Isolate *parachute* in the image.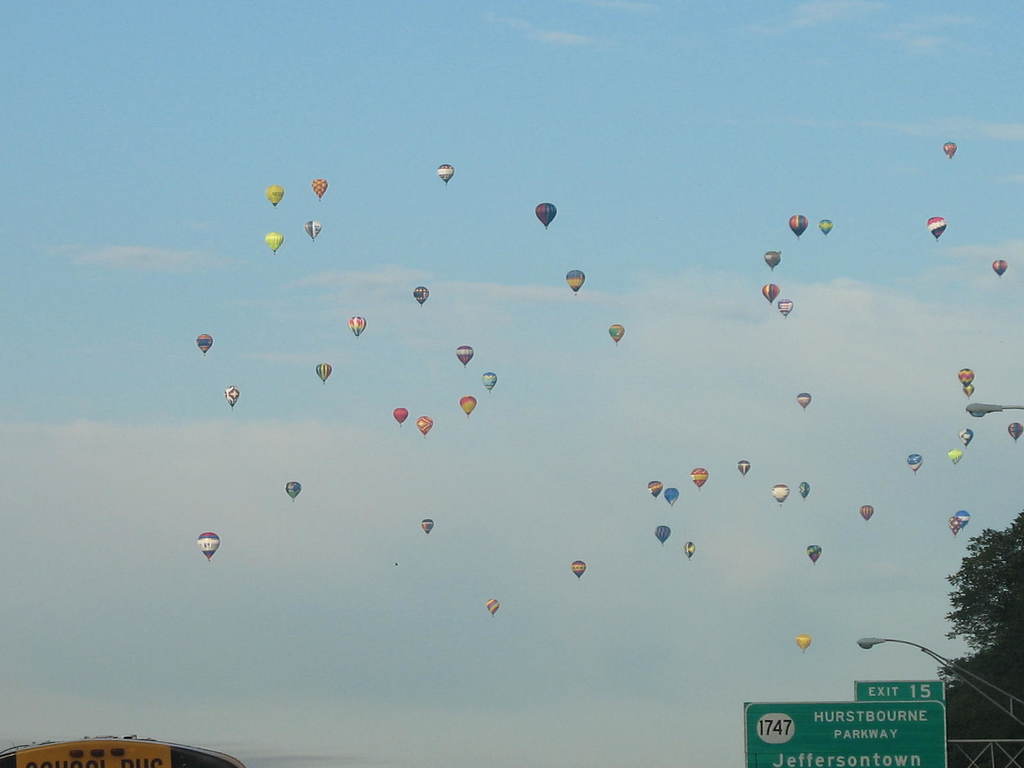
Isolated region: {"left": 198, "top": 532, "right": 219, "bottom": 559}.
